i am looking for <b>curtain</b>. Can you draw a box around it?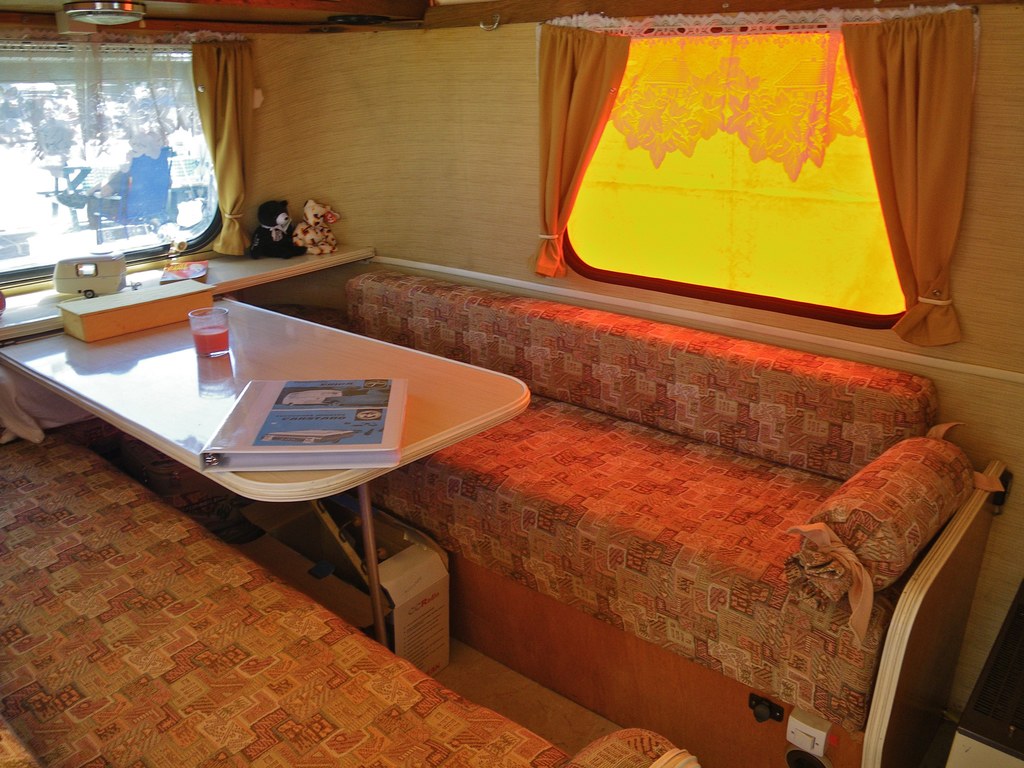
Sure, the bounding box is [left=196, top=39, right=255, bottom=257].
